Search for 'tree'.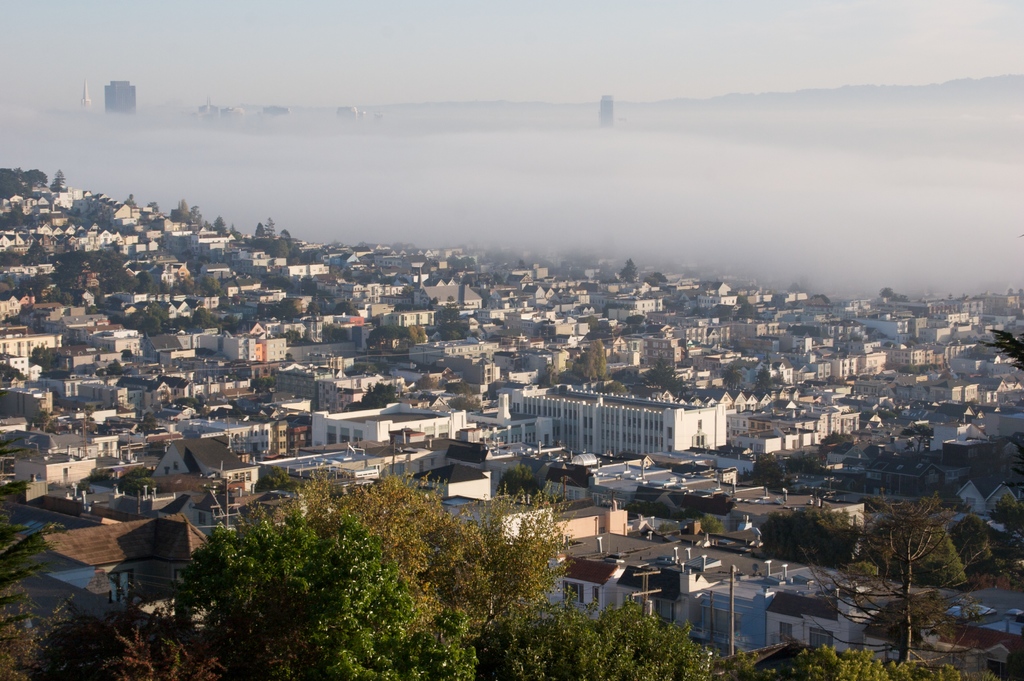
Found at locate(841, 482, 980, 669).
